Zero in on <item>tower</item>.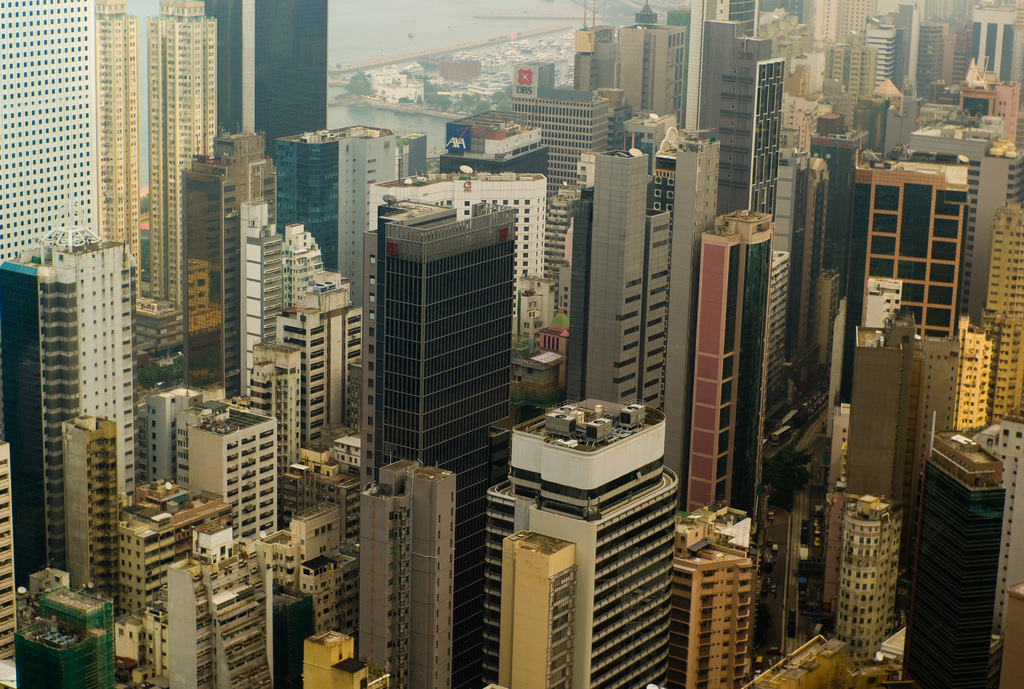
Zeroed in: (339, 154, 543, 498).
